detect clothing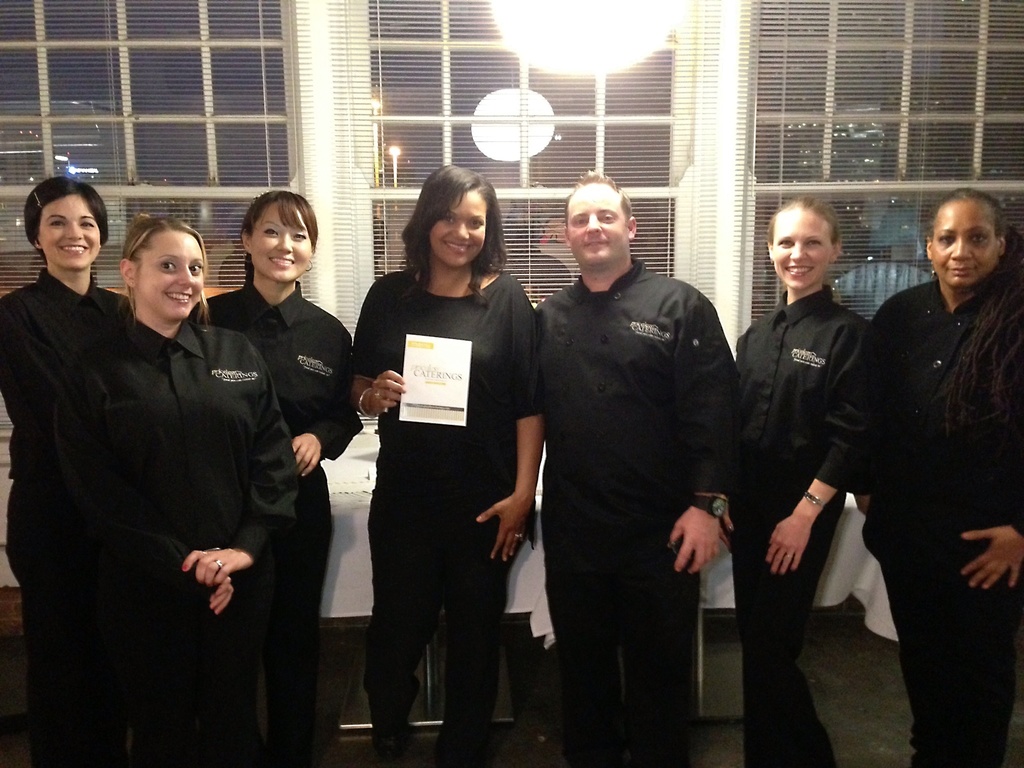
BBox(0, 264, 134, 762)
